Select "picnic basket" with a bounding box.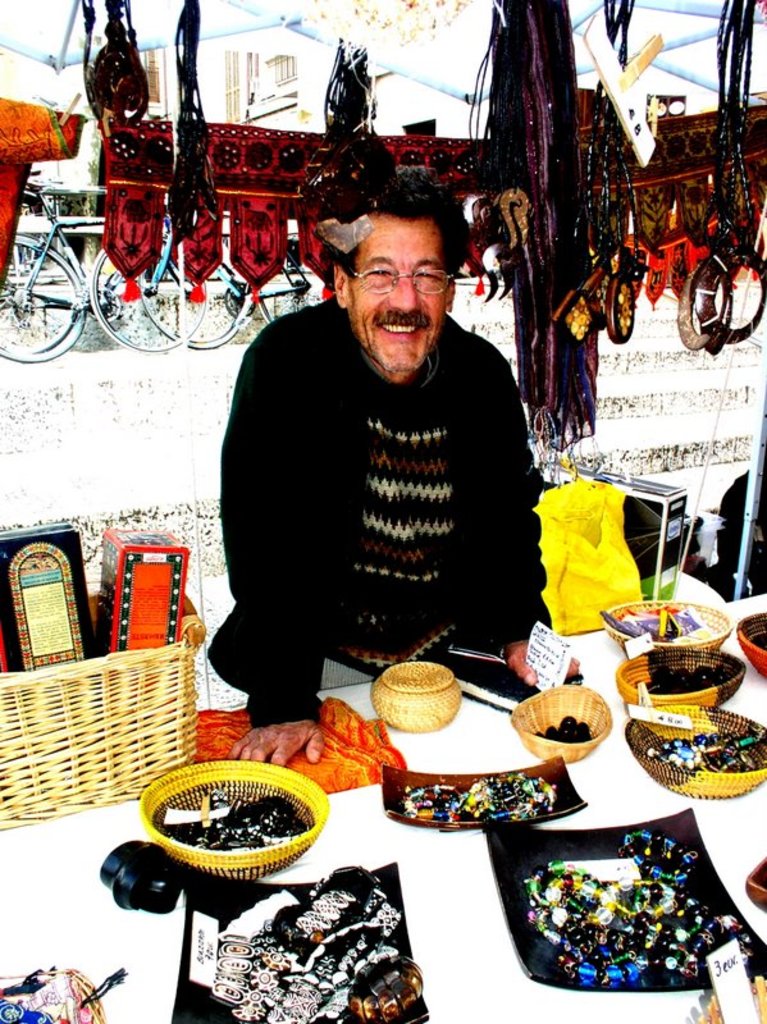
Rect(0, 585, 209, 833).
